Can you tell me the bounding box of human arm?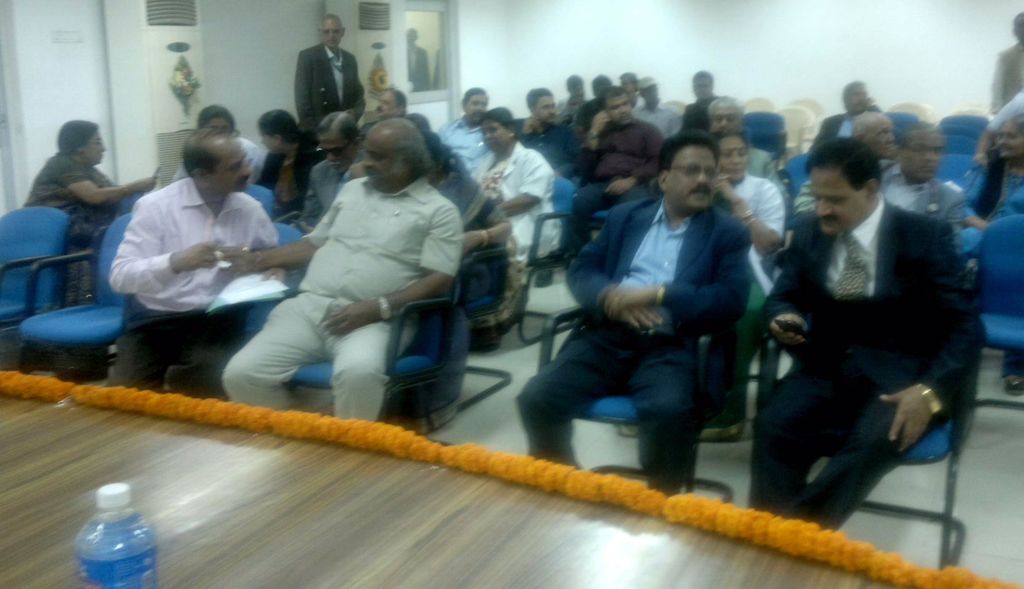
107, 191, 242, 298.
